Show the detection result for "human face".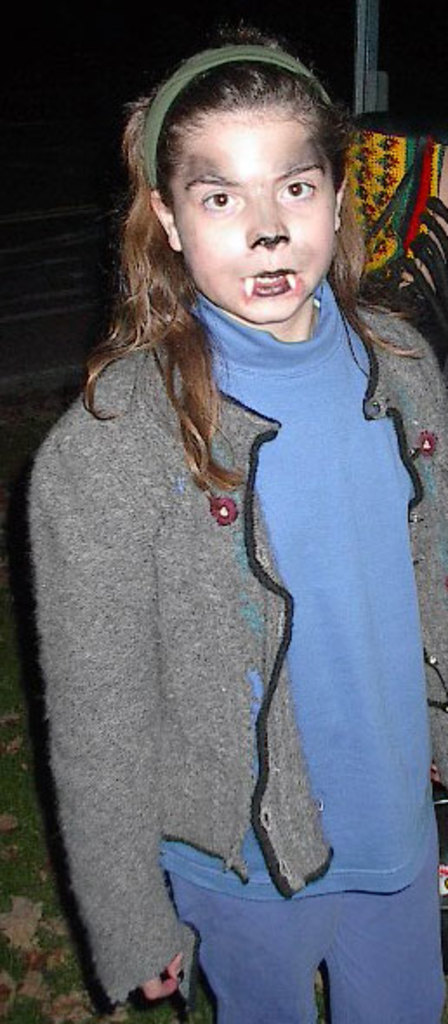
region(165, 95, 346, 330).
